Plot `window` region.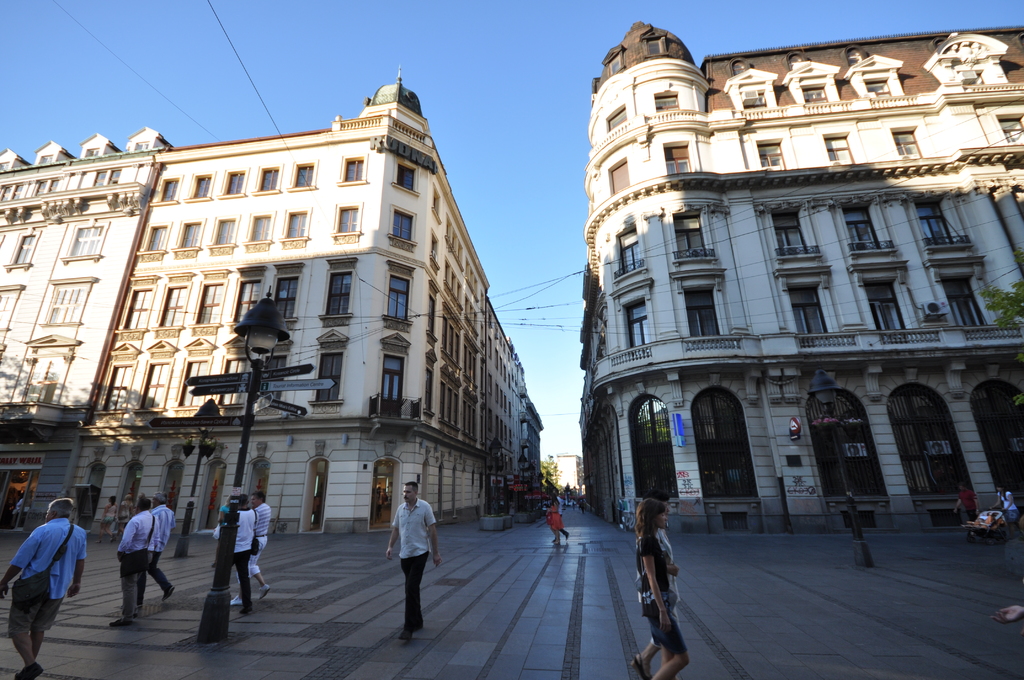
Plotted at [left=487, top=334, right=492, bottom=359].
